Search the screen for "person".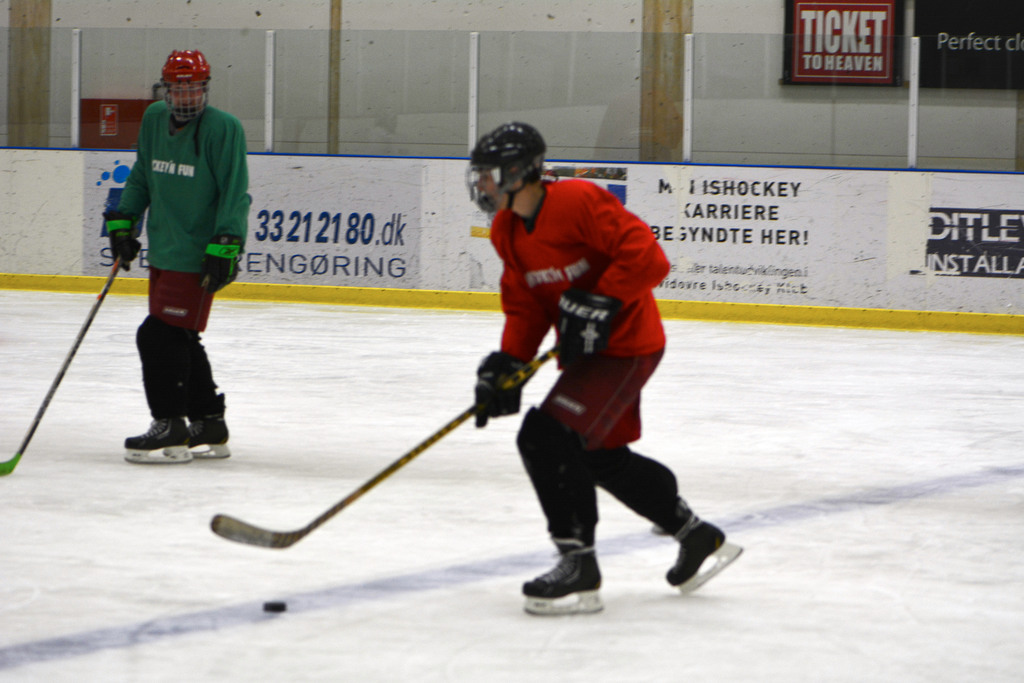
Found at select_region(102, 47, 254, 463).
